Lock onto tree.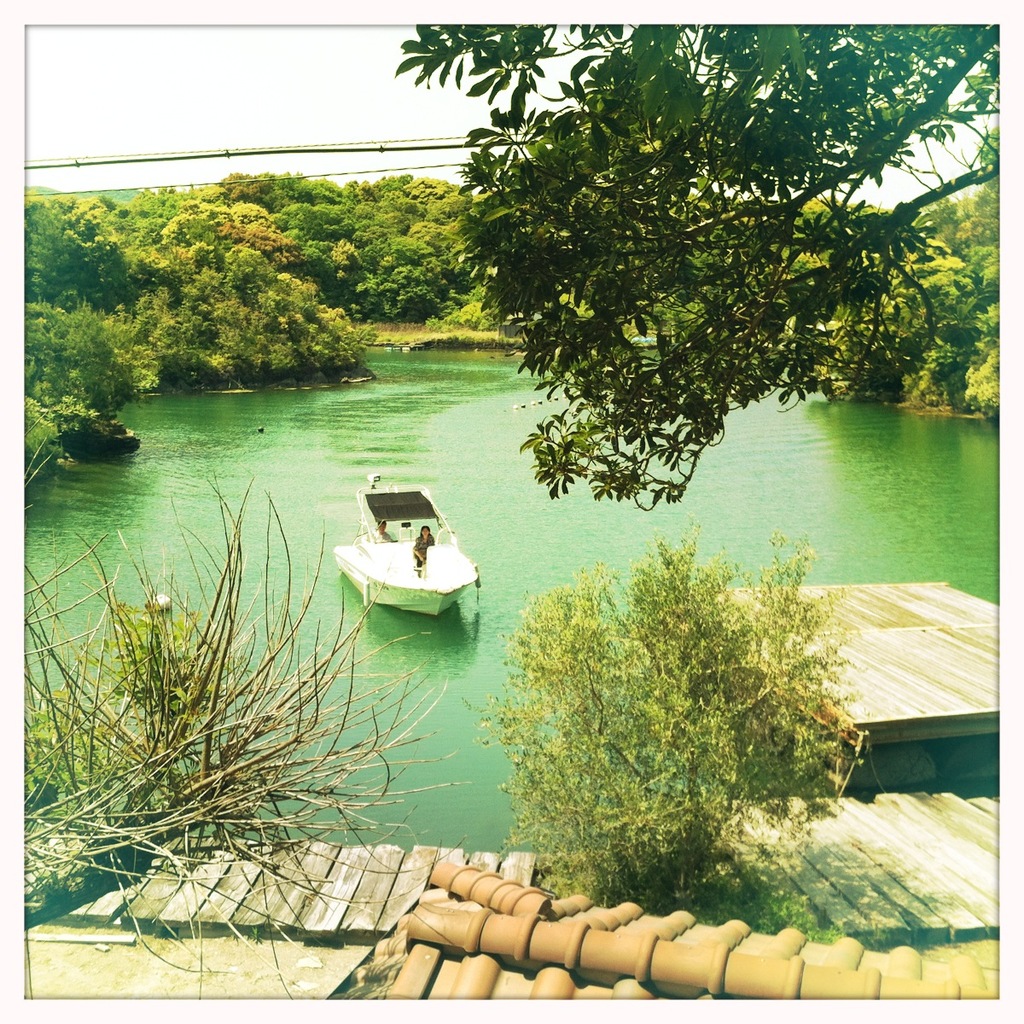
Locked: locate(771, 190, 993, 420).
